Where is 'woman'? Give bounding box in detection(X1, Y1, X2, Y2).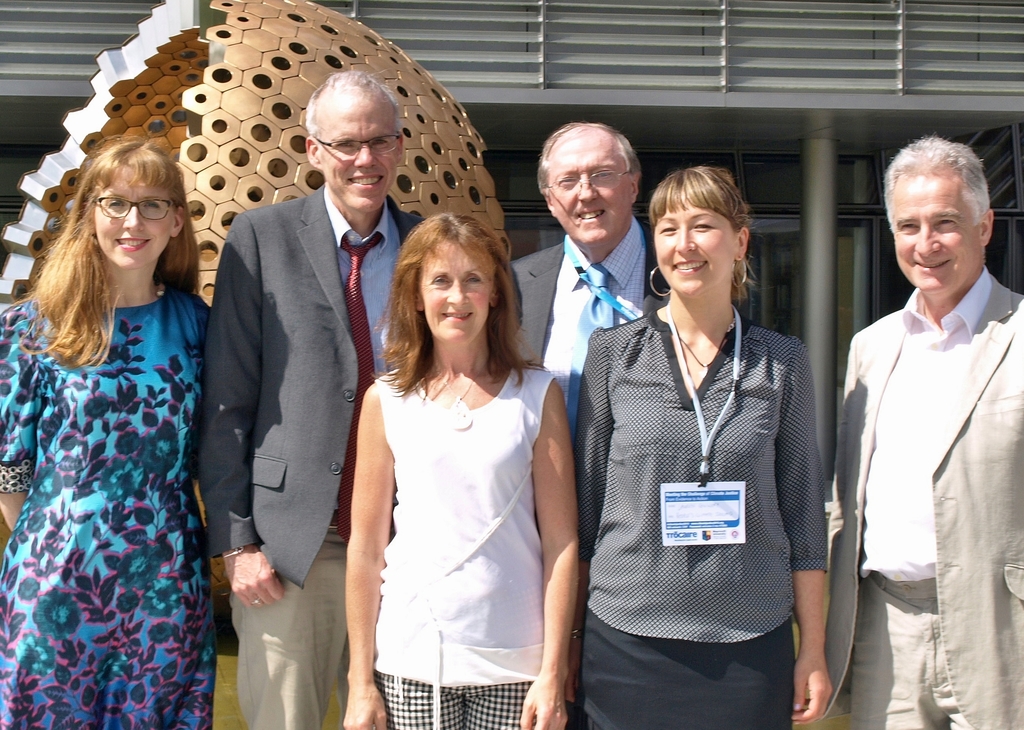
detection(559, 166, 829, 729).
